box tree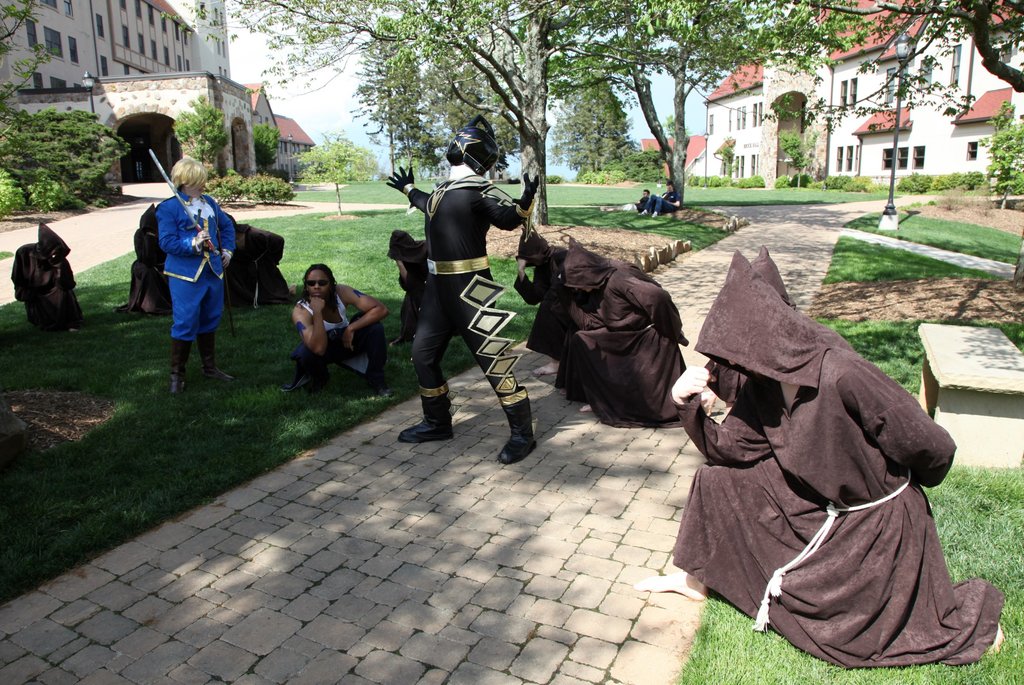
x1=171, y1=99, x2=223, y2=173
